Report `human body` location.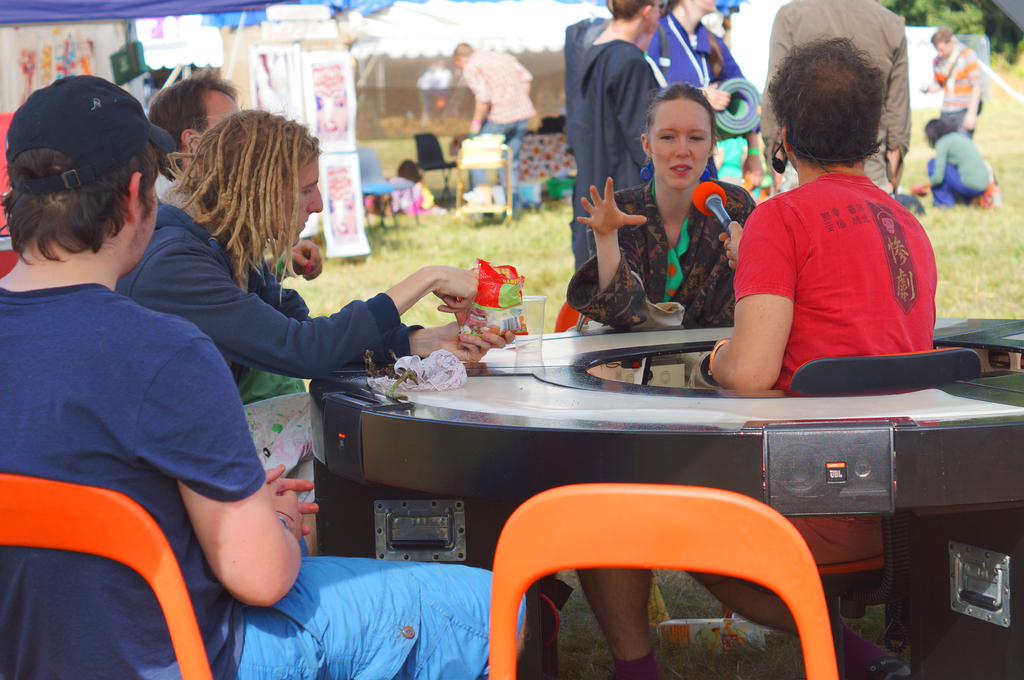
Report: x1=569 y1=0 x2=660 y2=276.
